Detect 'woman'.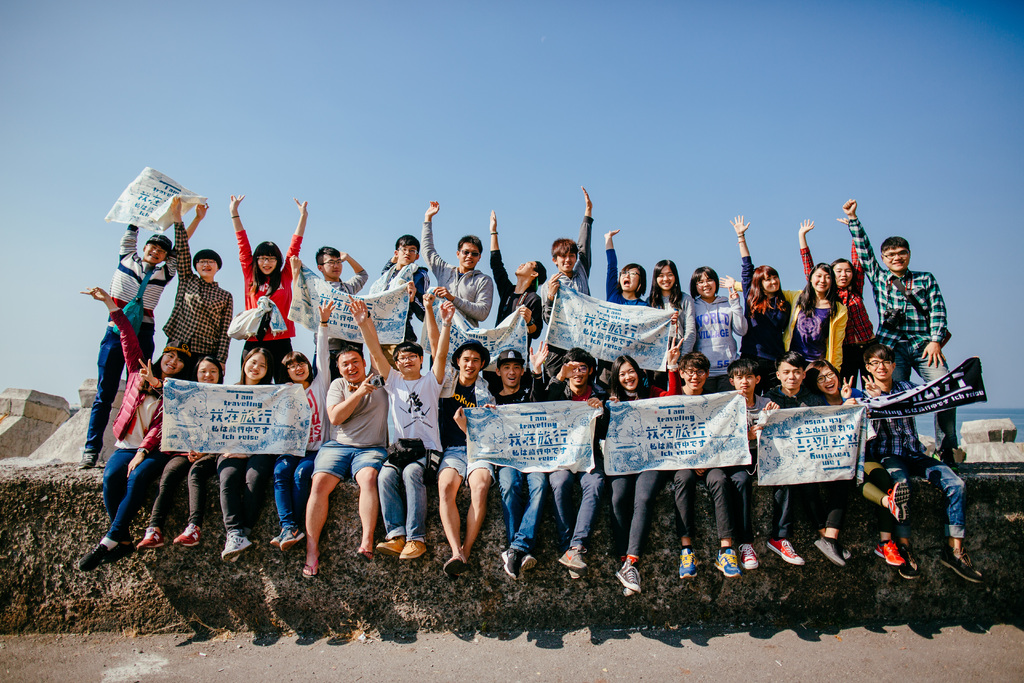
Detected at 640,260,696,393.
